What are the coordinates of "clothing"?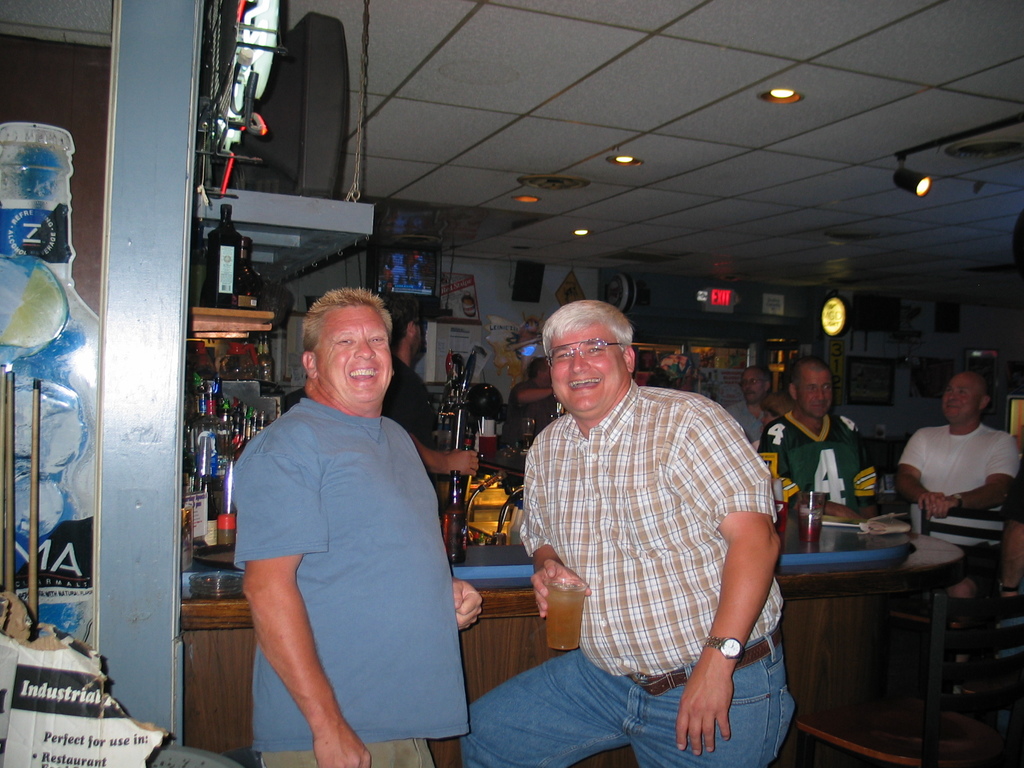
bbox(463, 376, 796, 767).
